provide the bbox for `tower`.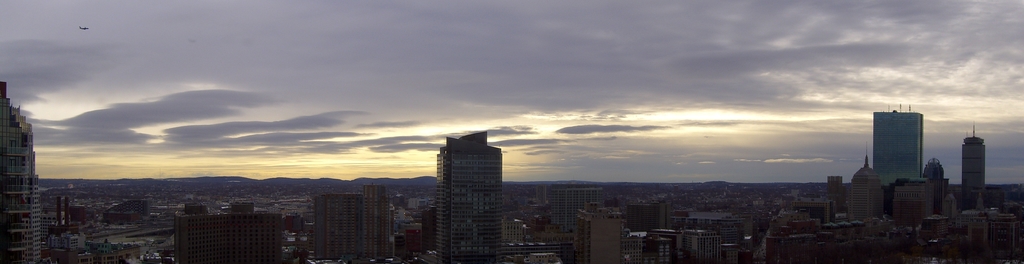
(x1=0, y1=86, x2=36, y2=263).
